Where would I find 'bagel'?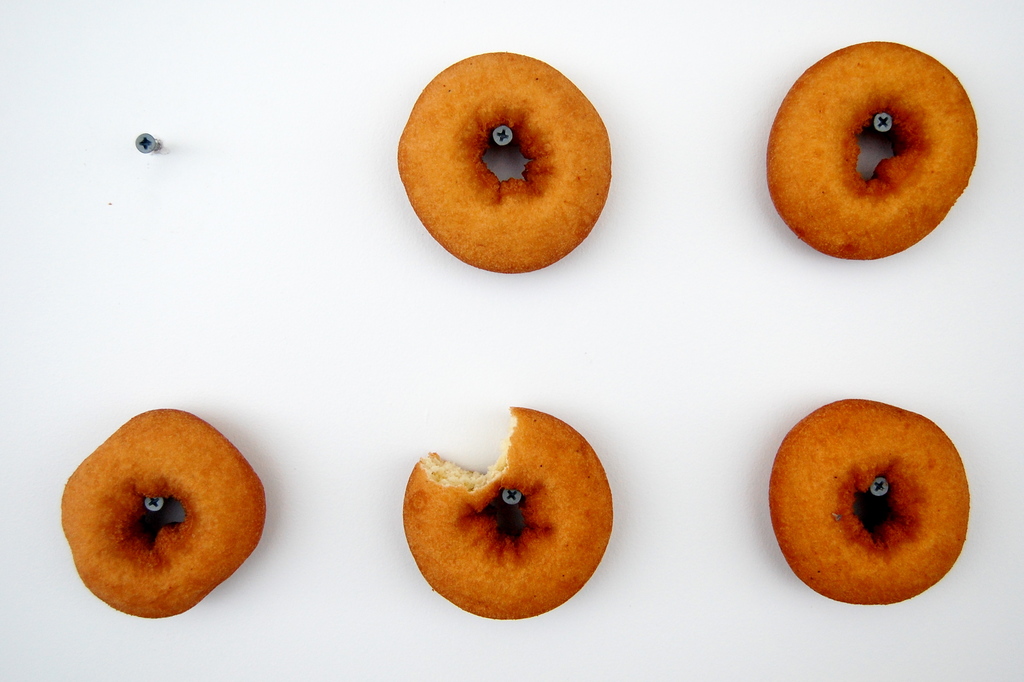
At x1=396, y1=49, x2=614, y2=272.
